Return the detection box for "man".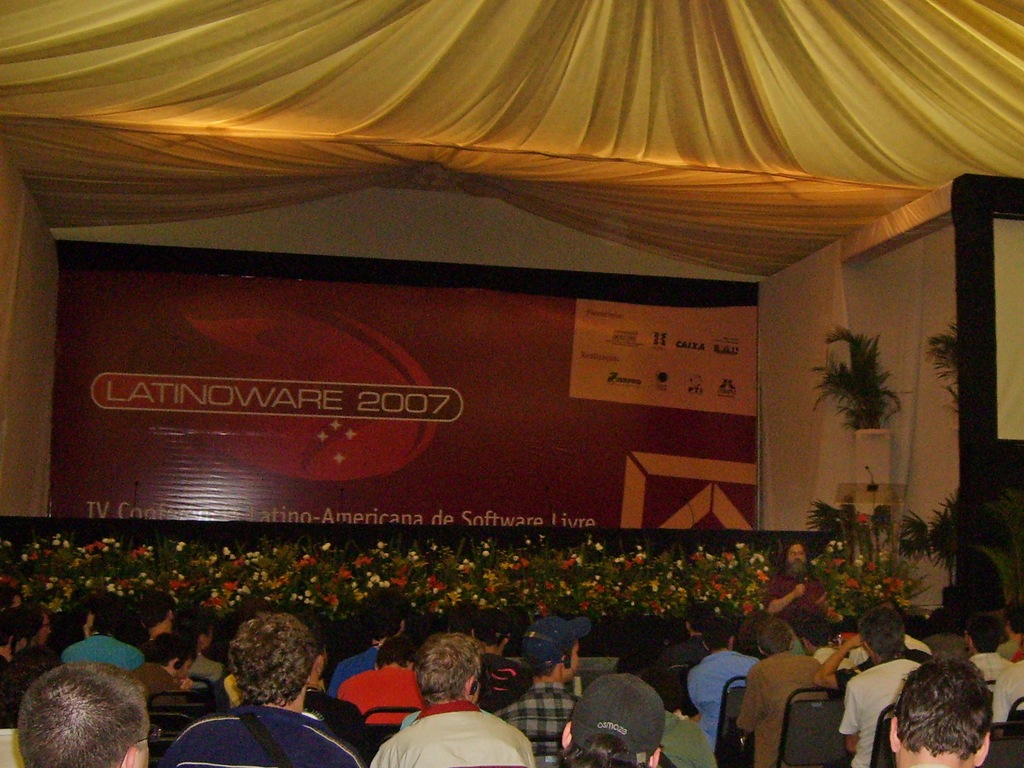
495,618,586,766.
